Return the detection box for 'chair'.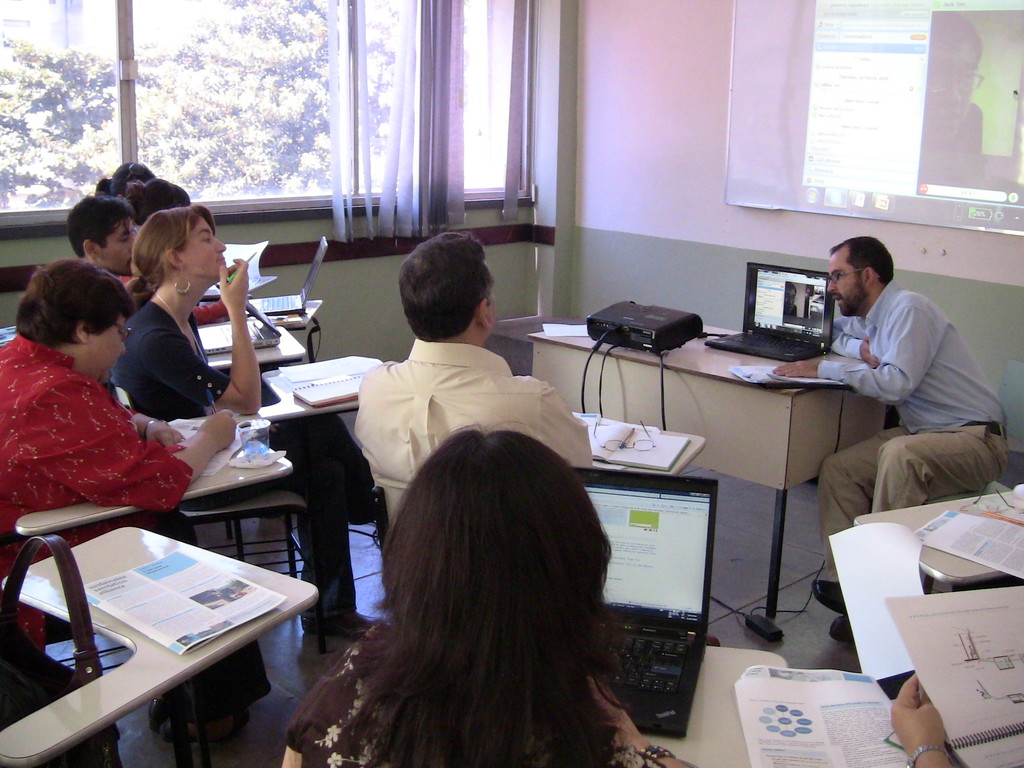
pyautogui.locateOnScreen(112, 352, 367, 637).
